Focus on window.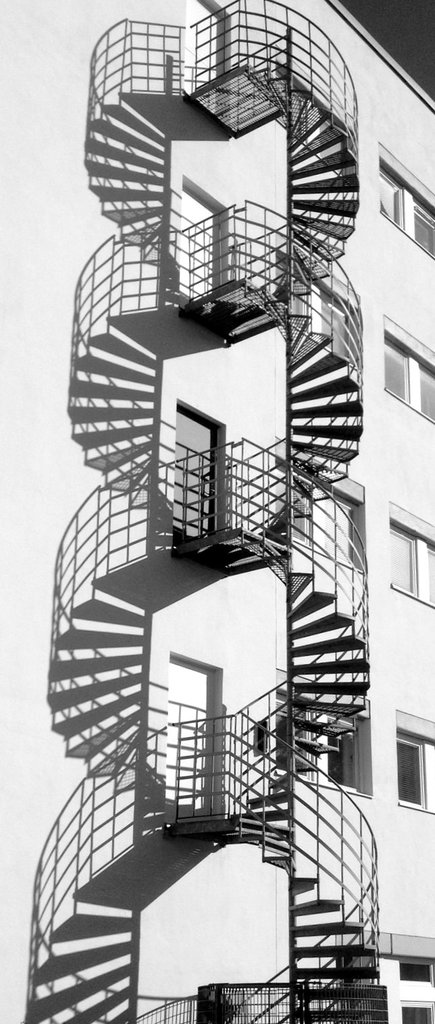
Focused at BBox(376, 503, 434, 607).
